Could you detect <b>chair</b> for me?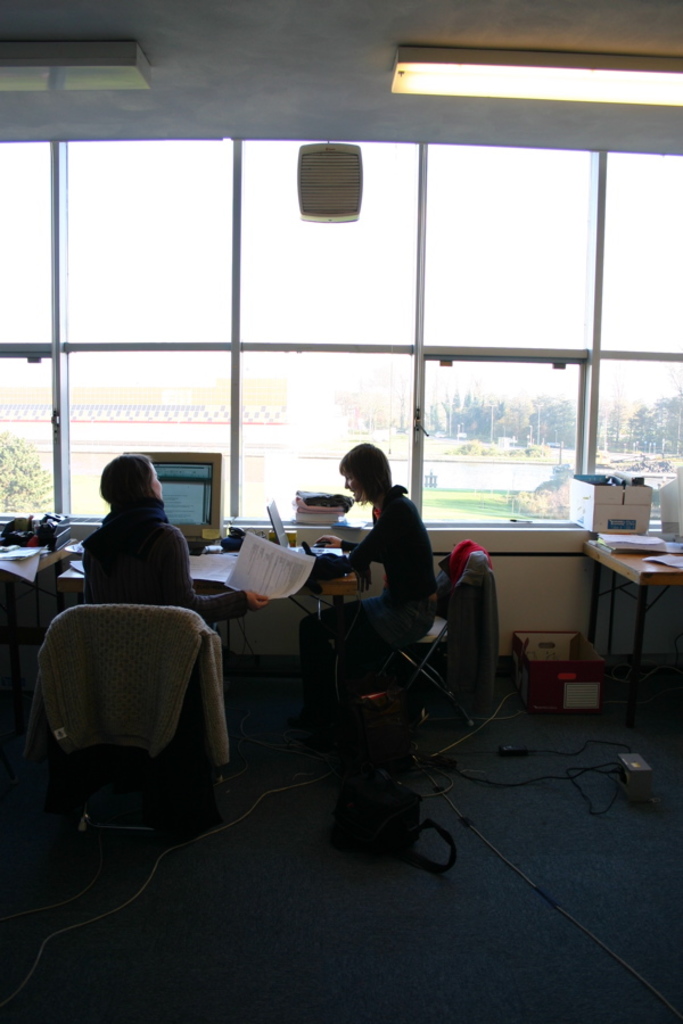
Detection result: <box>31,600,234,850</box>.
